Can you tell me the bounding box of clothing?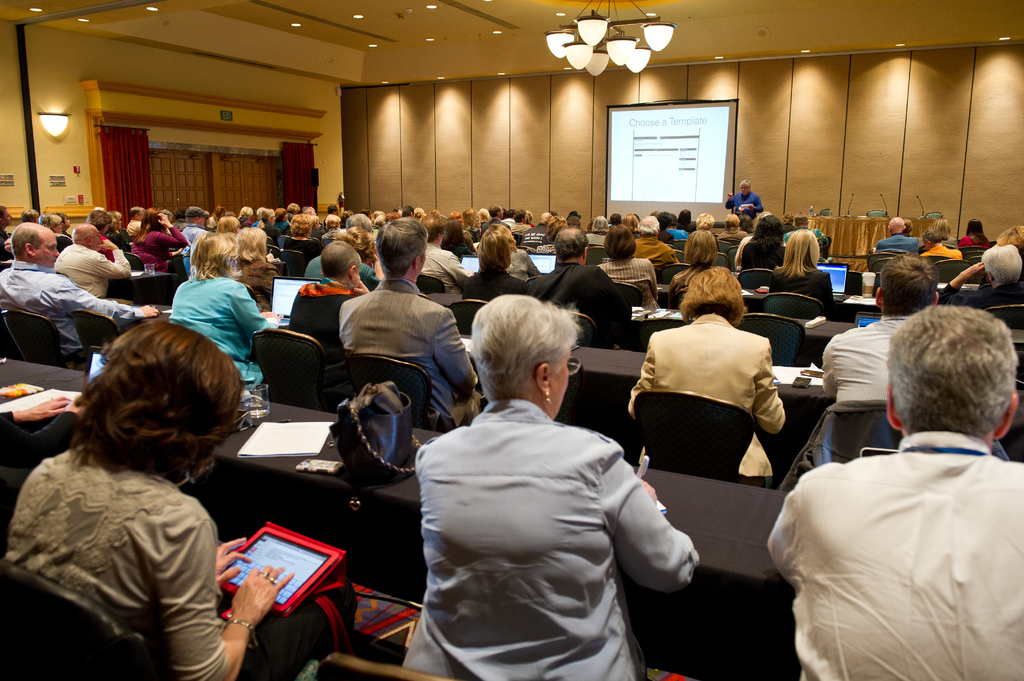
<bbox>925, 243, 963, 264</bbox>.
